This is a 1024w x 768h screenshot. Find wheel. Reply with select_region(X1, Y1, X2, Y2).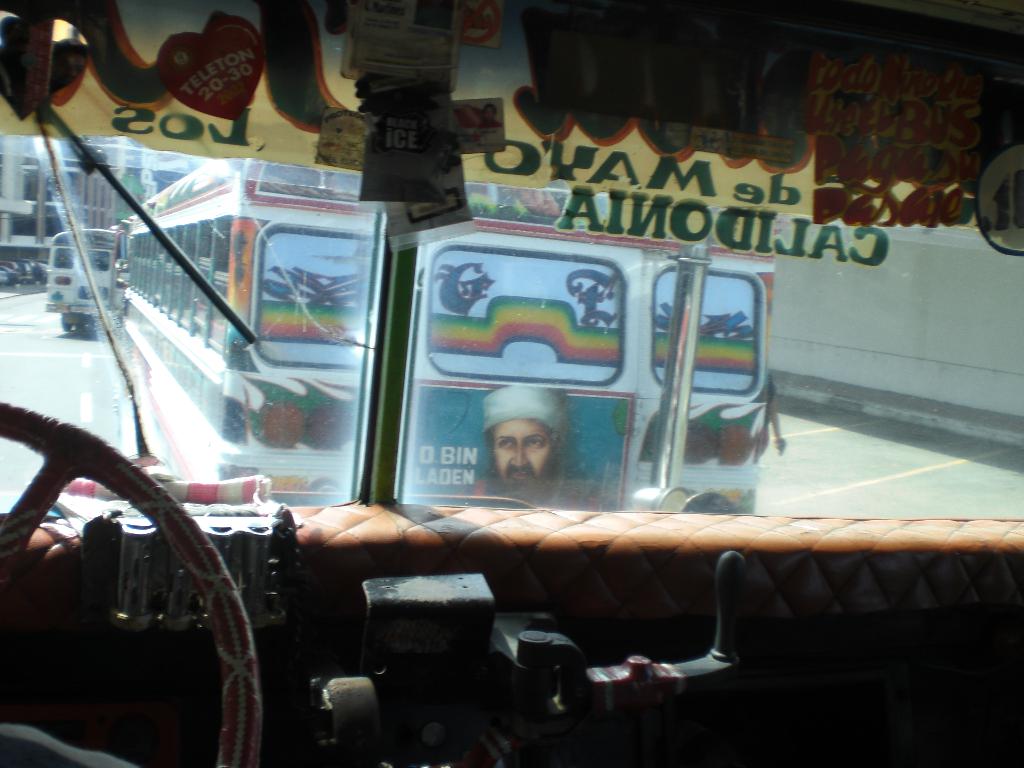
select_region(57, 321, 65, 333).
